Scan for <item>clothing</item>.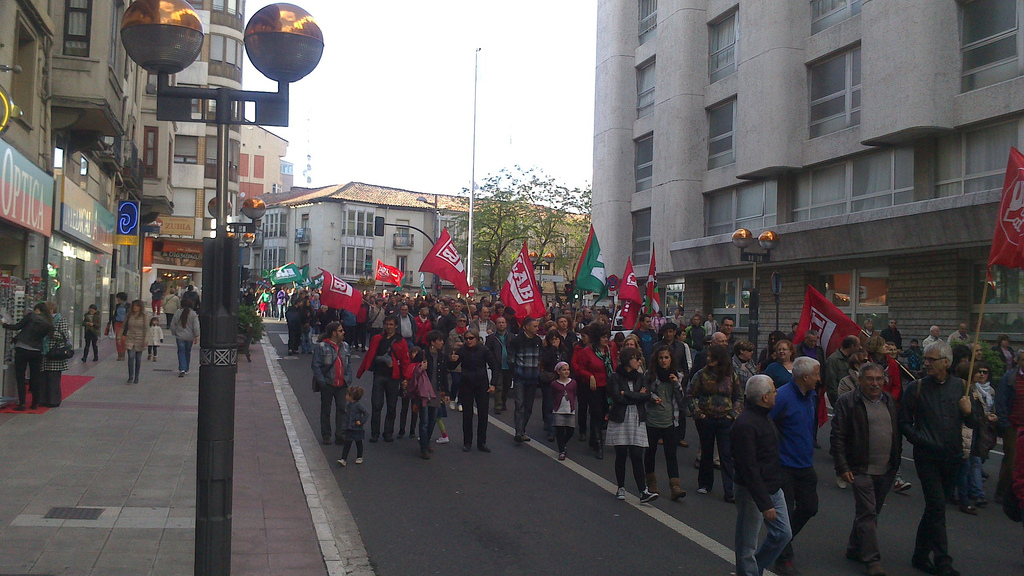
Scan result: {"left": 150, "top": 324, "right": 168, "bottom": 356}.
